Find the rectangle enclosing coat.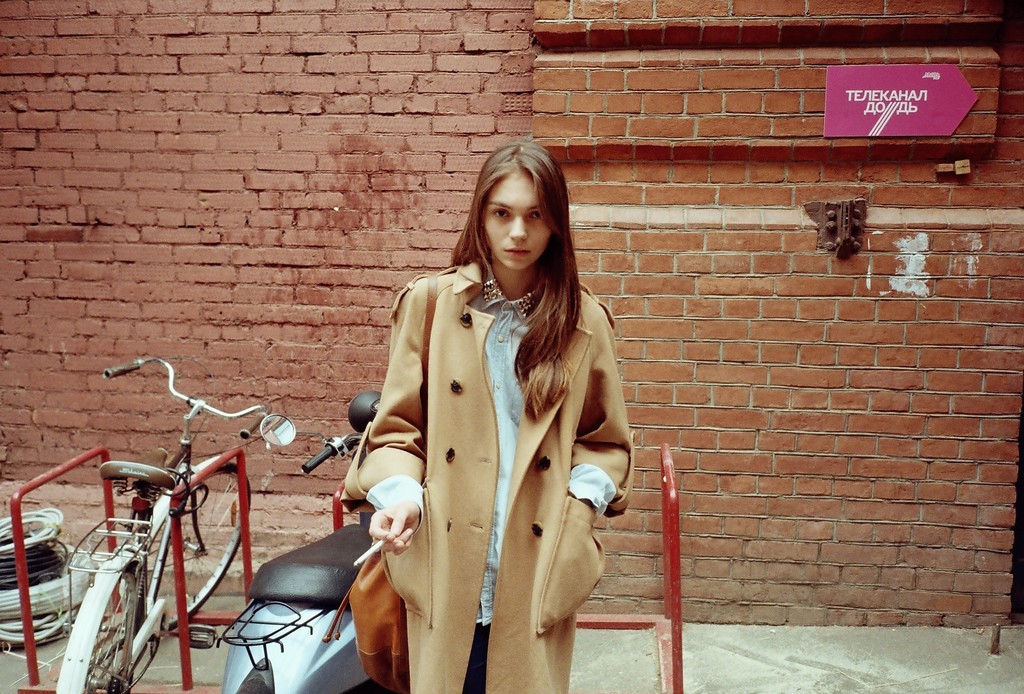
340,261,635,693.
